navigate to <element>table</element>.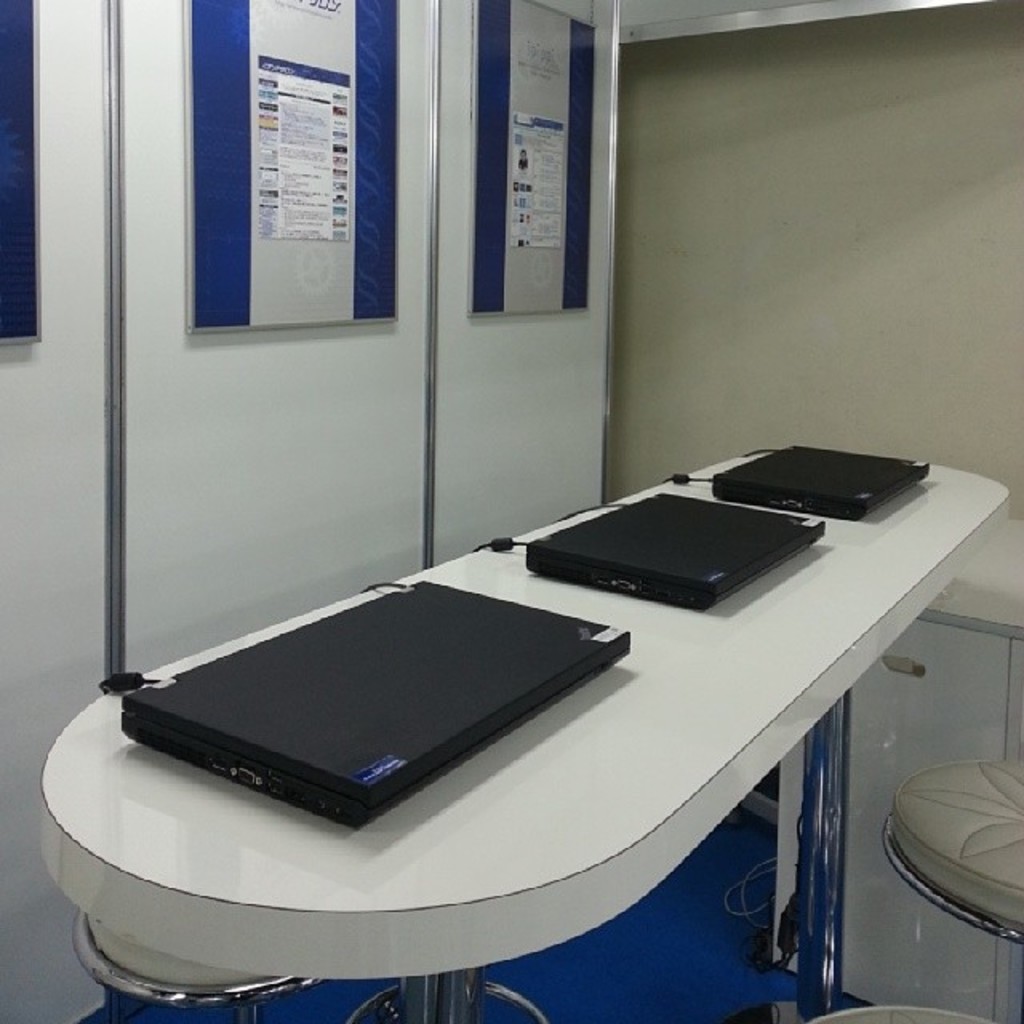
Navigation target: detection(280, 426, 1011, 1023).
